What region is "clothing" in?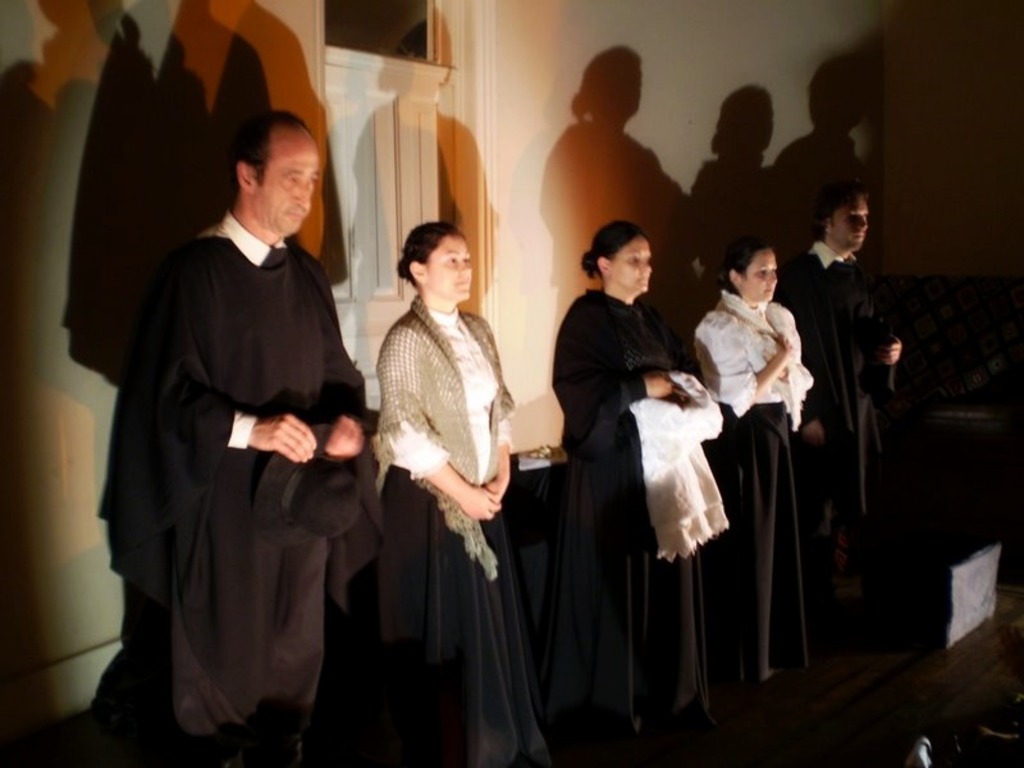
x1=686, y1=278, x2=824, y2=692.
